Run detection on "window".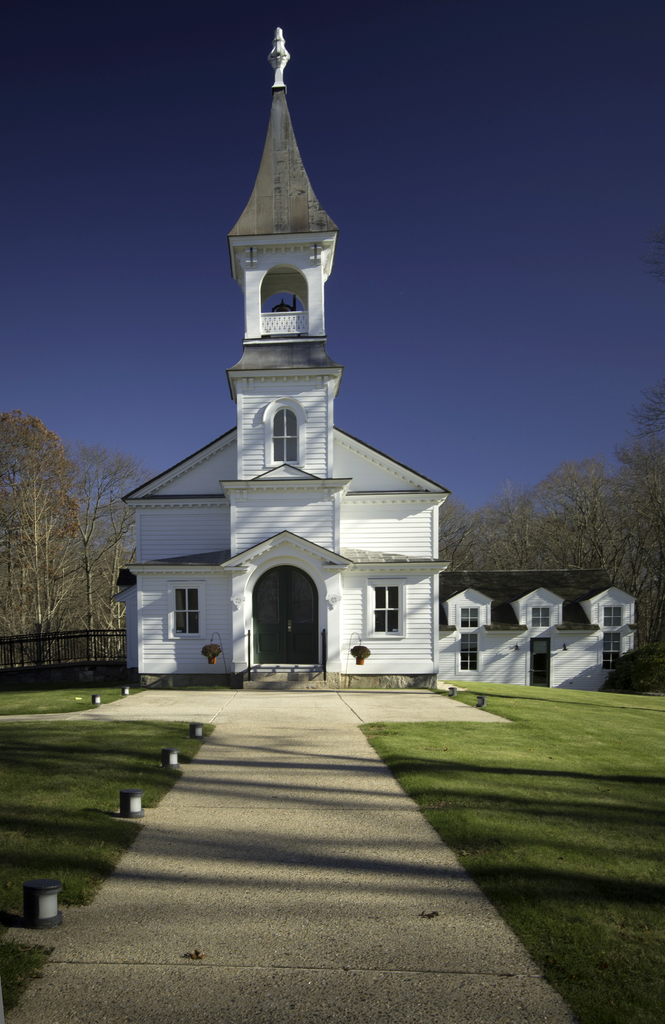
Result: select_region(164, 580, 205, 638).
